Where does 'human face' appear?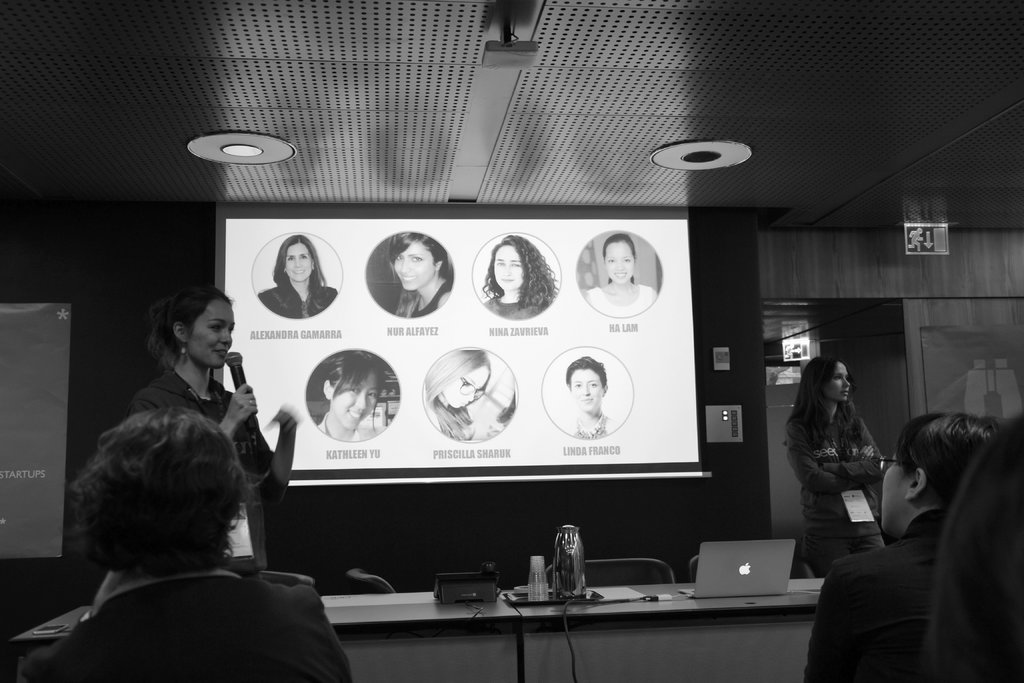
Appears at [819, 359, 851, 401].
